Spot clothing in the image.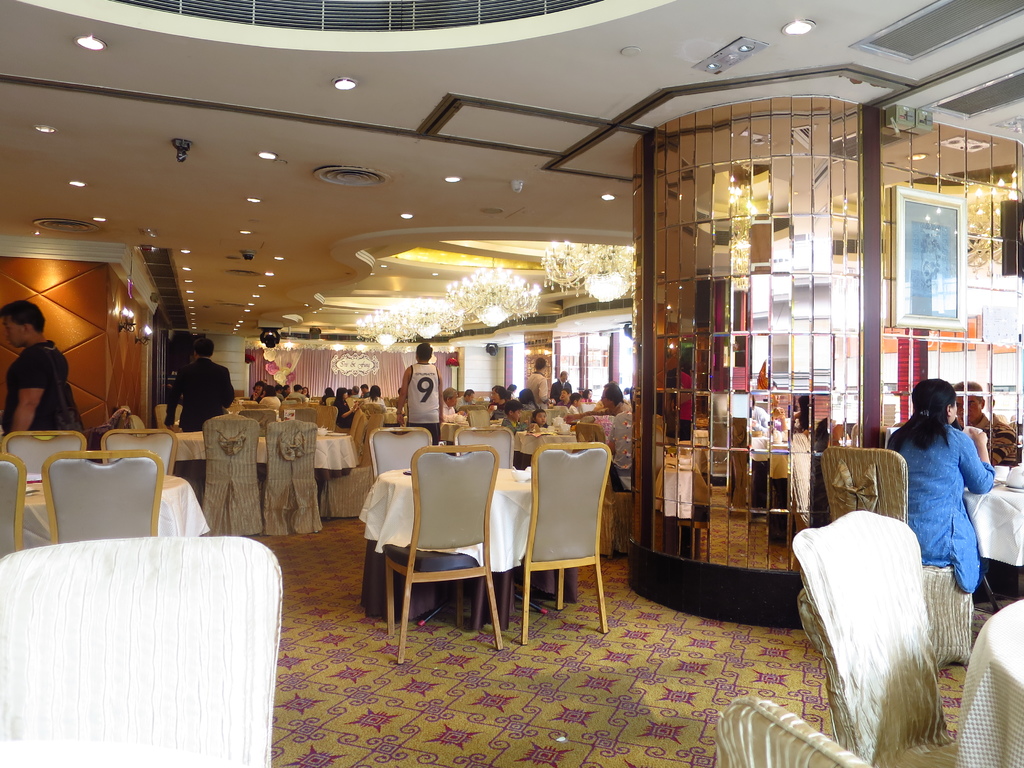
clothing found at <box>164,360,239,434</box>.
